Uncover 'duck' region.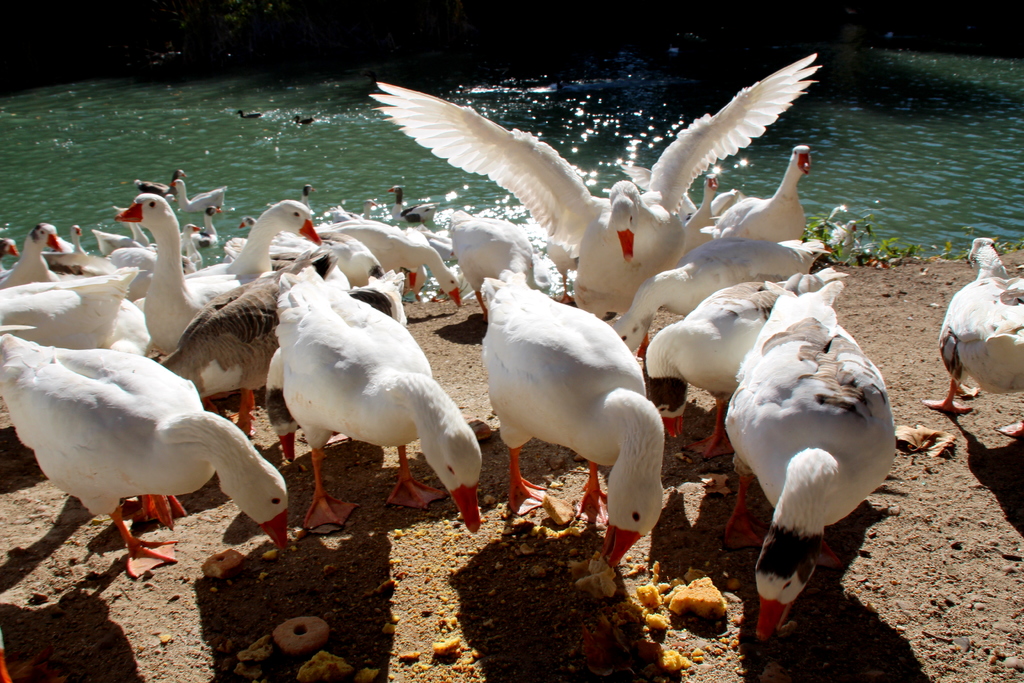
Uncovered: pyautogui.locateOnScreen(912, 236, 1023, 428).
